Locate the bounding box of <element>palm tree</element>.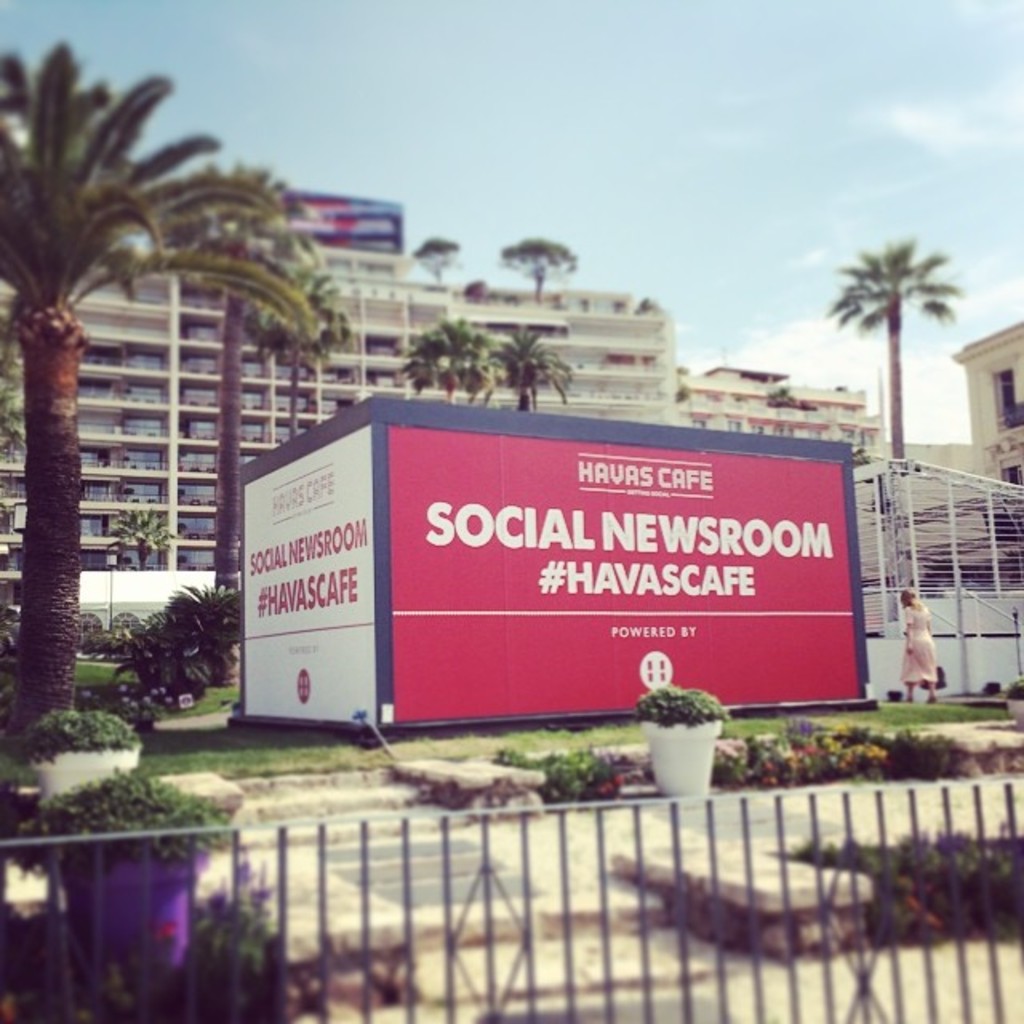
Bounding box: 0,35,274,715.
